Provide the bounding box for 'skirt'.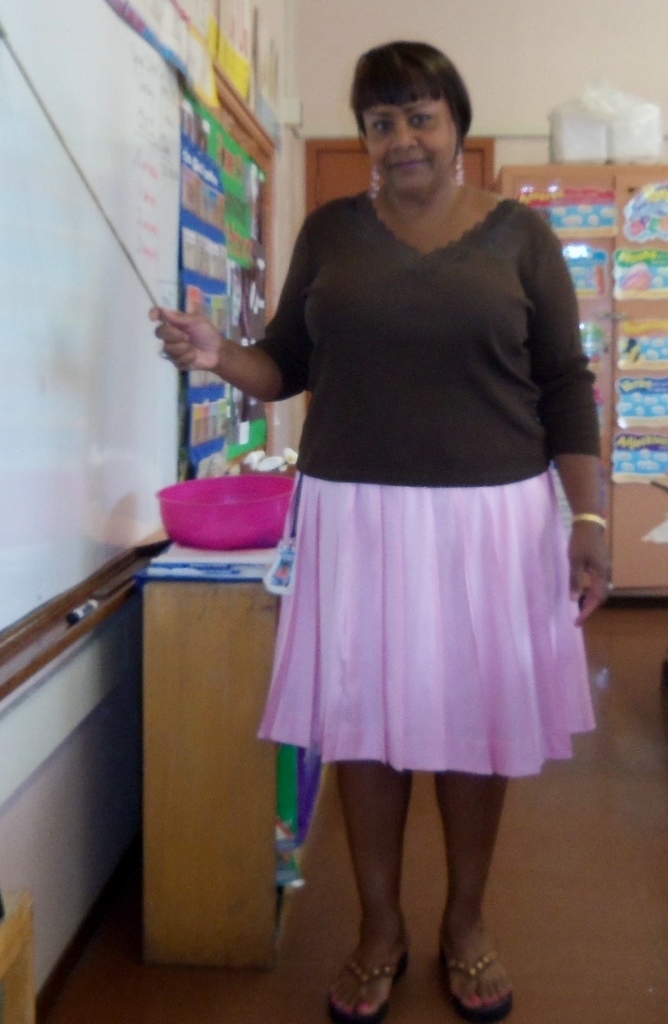
[254,462,593,775].
